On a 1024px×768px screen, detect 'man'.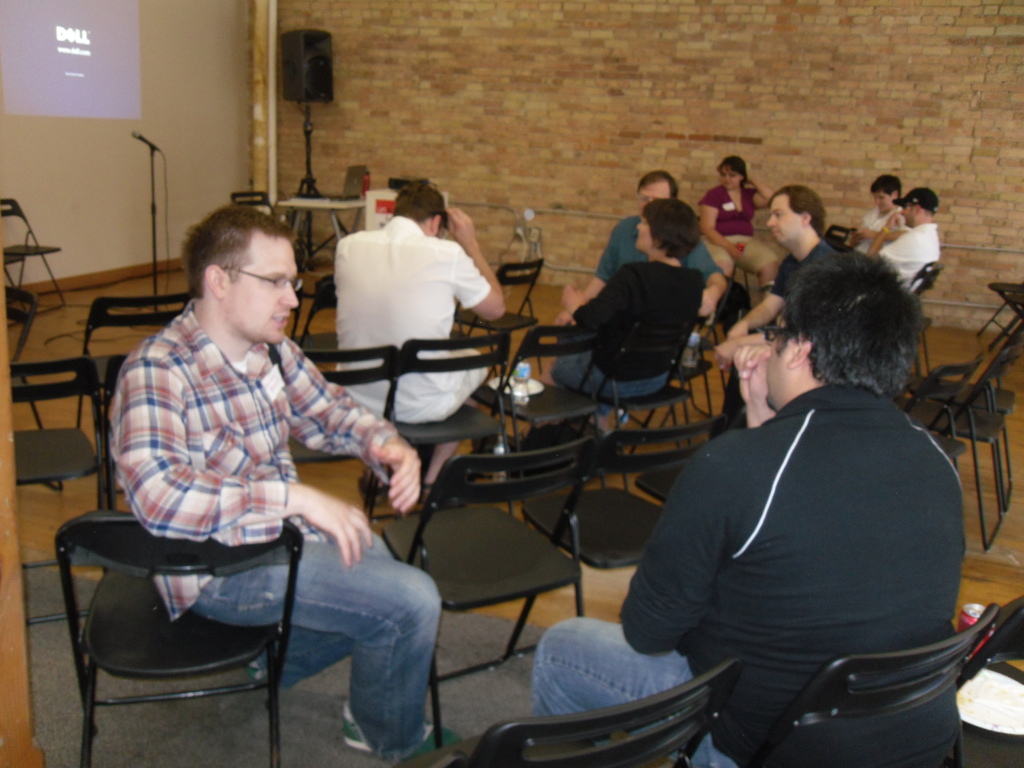
x1=108 y1=202 x2=460 y2=765.
